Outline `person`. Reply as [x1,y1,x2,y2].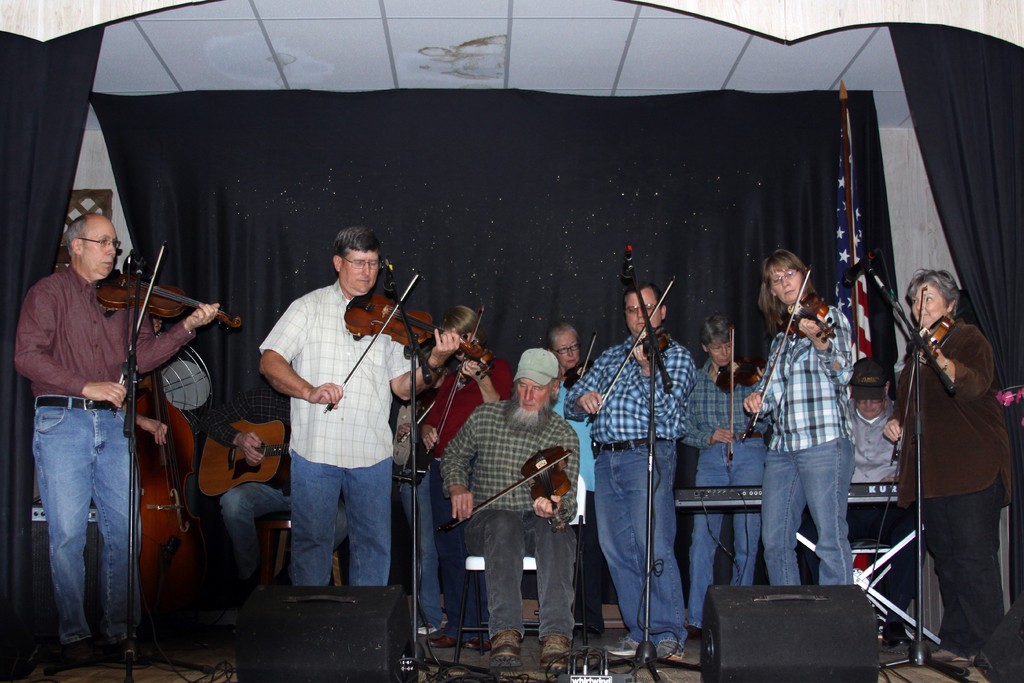
[844,364,932,602].
